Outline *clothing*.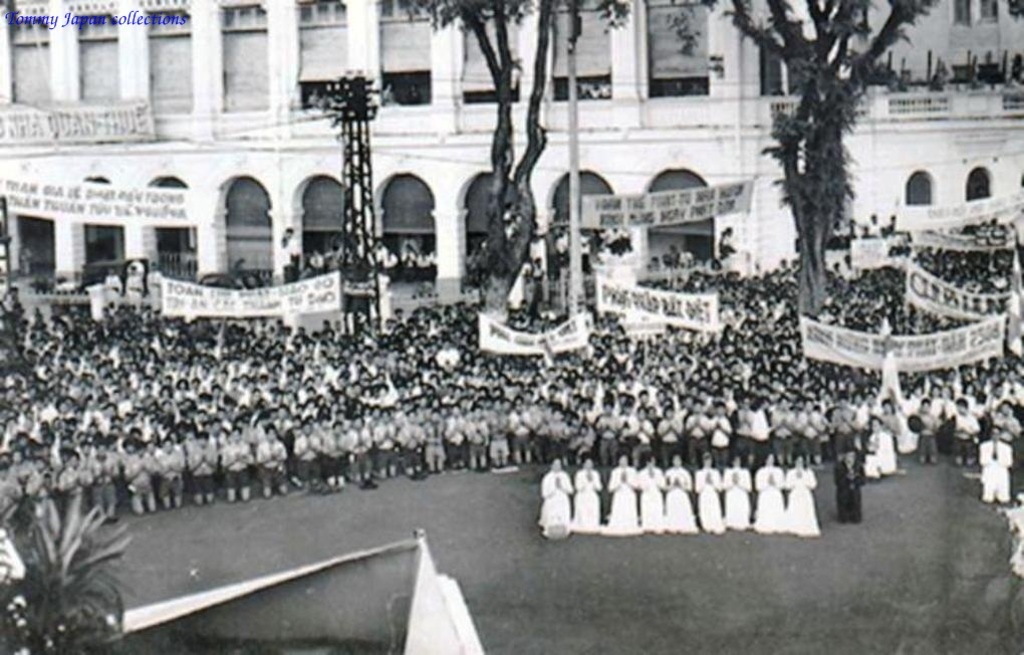
Outline: bbox=(698, 466, 719, 529).
